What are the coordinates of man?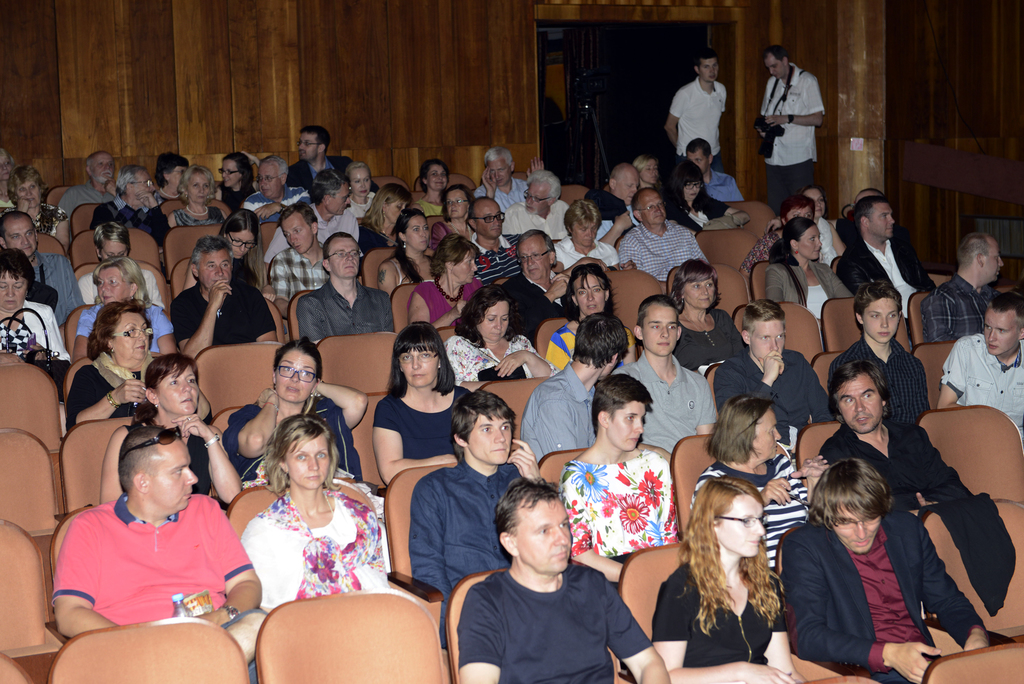
[left=51, top=425, right=269, bottom=683].
